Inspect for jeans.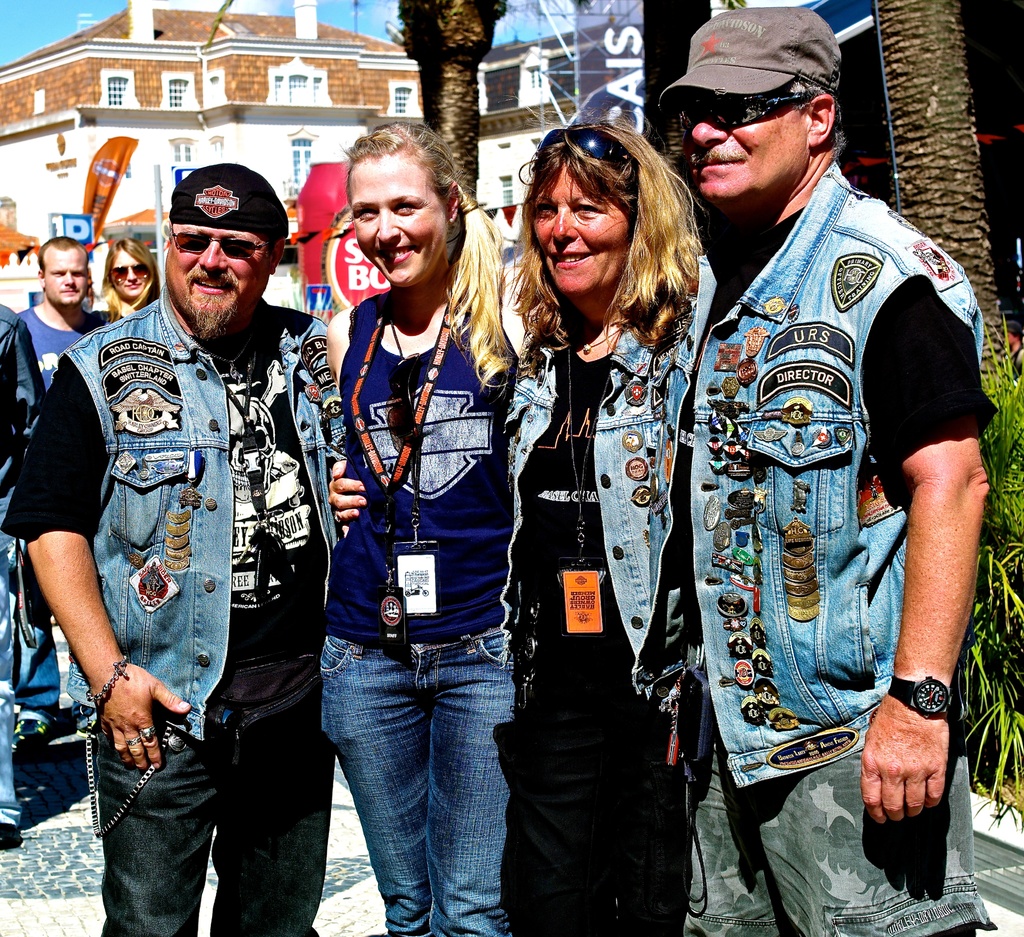
Inspection: <region>15, 571, 63, 714</region>.
